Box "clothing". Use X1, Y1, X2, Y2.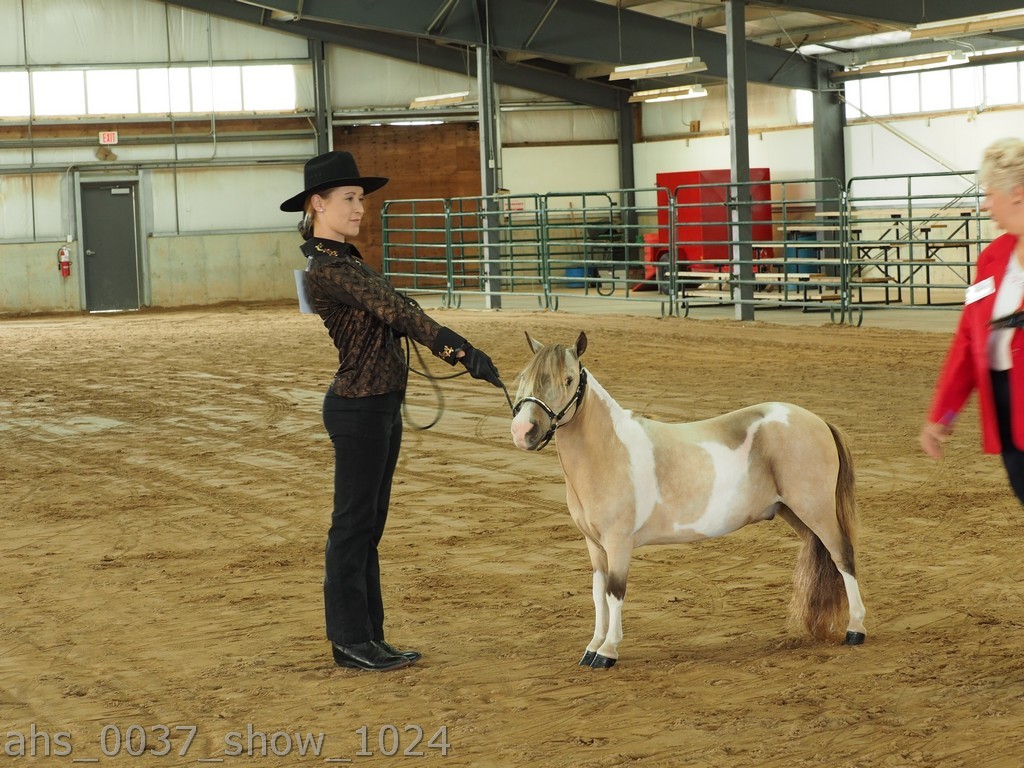
923, 235, 1023, 523.
